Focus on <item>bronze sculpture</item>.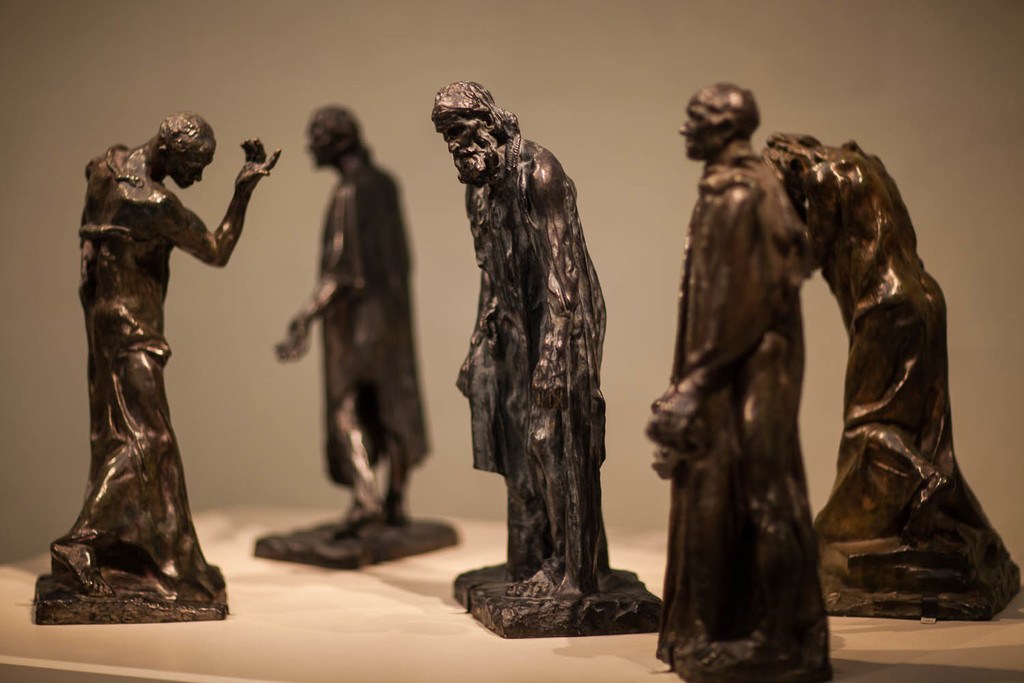
Focused at <region>31, 110, 283, 622</region>.
